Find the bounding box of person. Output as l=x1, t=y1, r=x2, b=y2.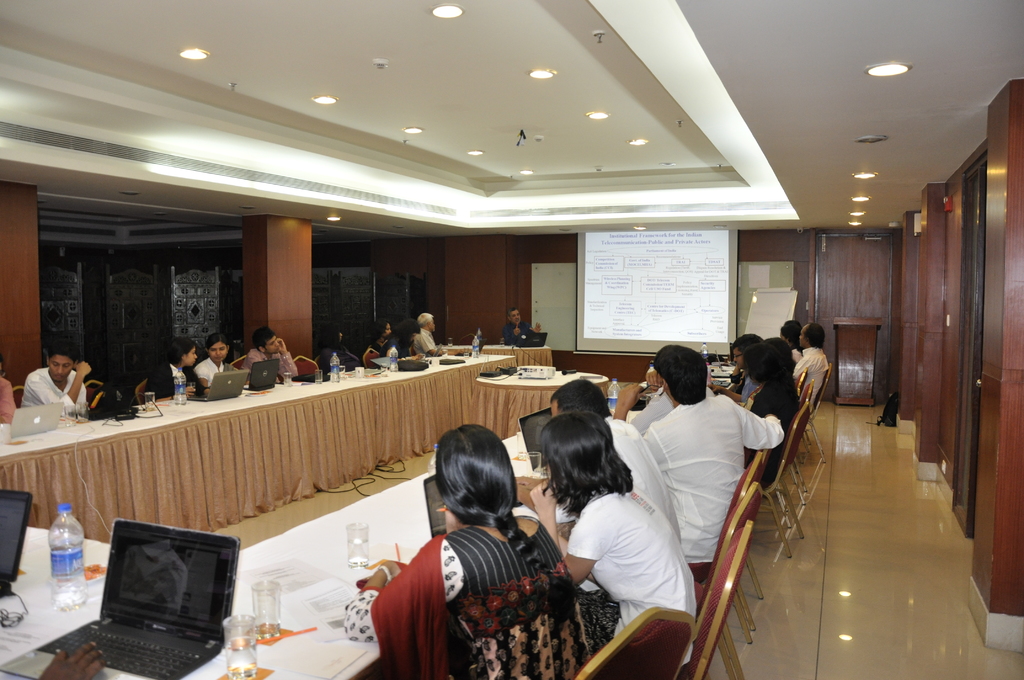
l=500, t=302, r=545, b=350.
